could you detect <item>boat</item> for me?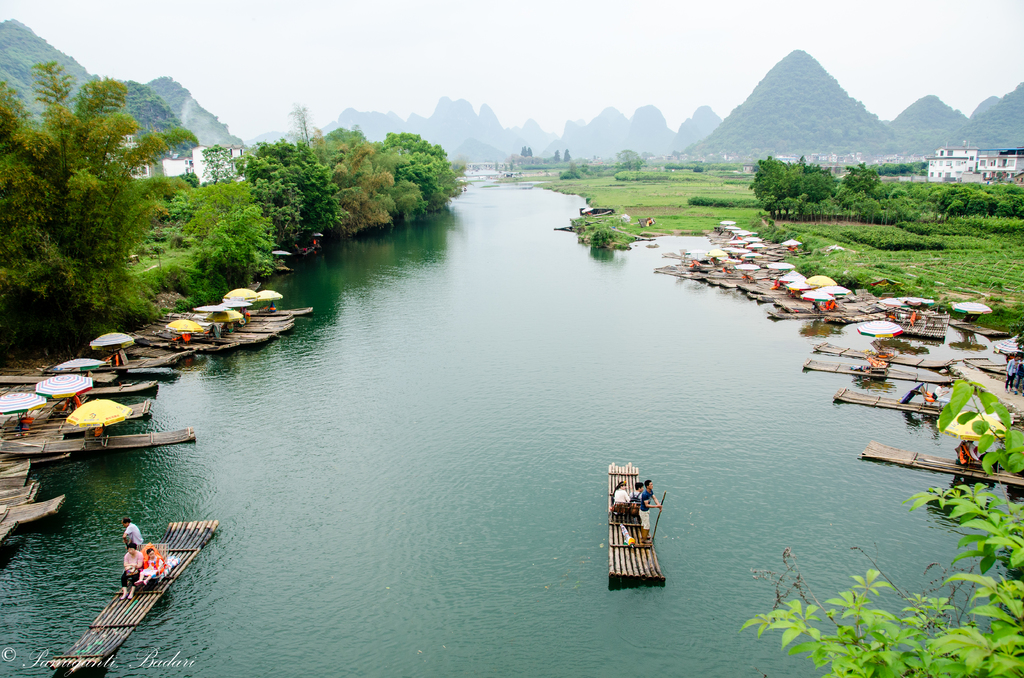
Detection result: locate(826, 313, 885, 326).
